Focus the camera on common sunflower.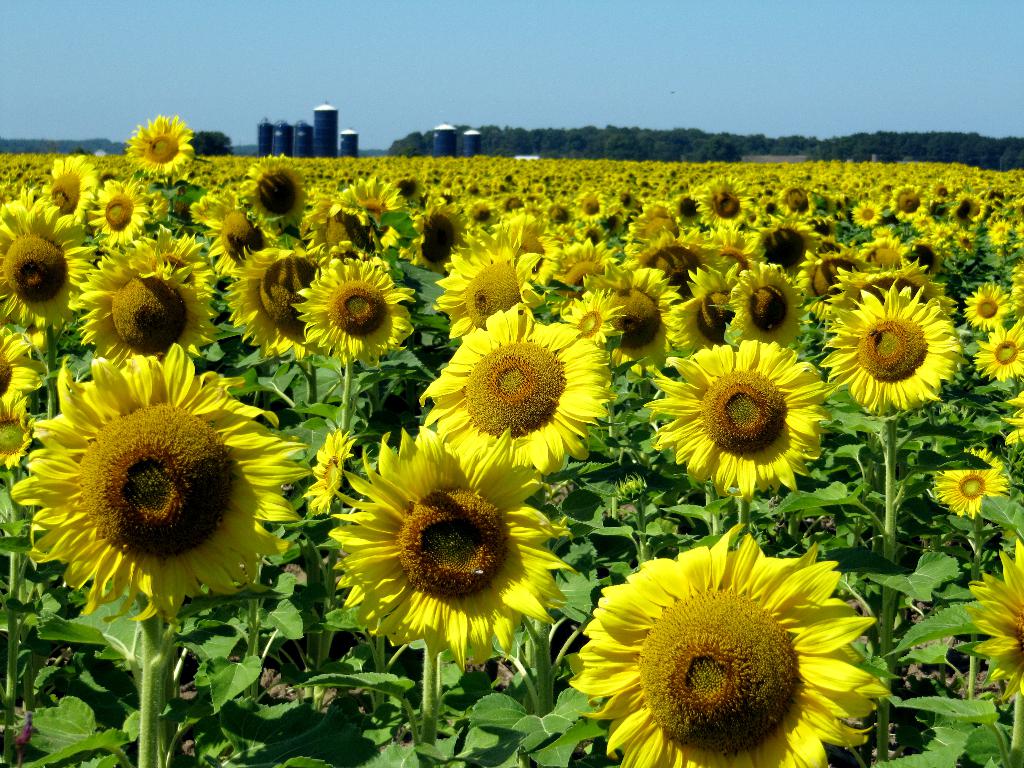
Focus region: 75, 232, 216, 363.
